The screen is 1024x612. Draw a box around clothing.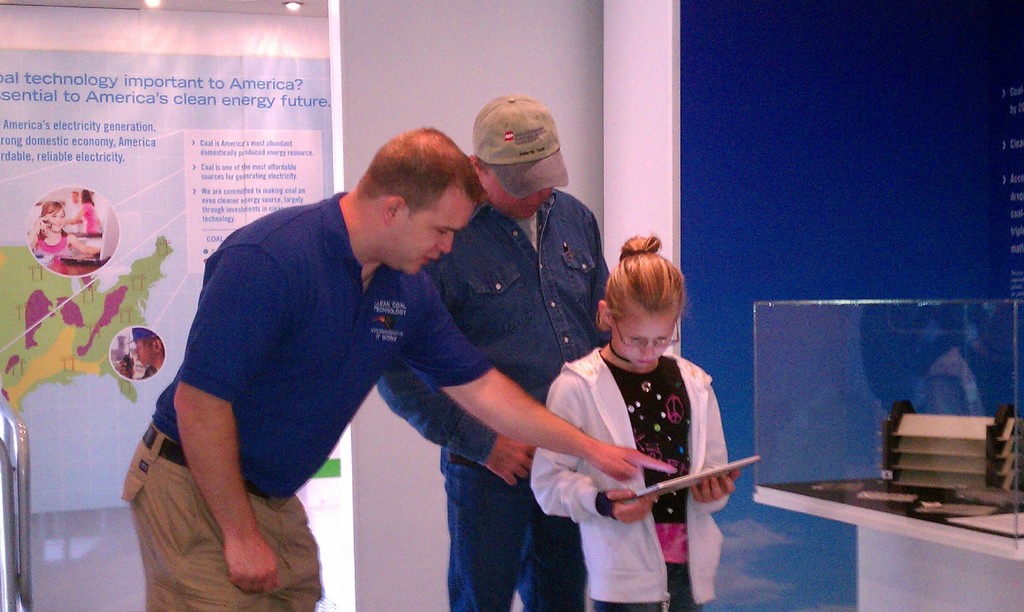
(154, 190, 493, 499).
